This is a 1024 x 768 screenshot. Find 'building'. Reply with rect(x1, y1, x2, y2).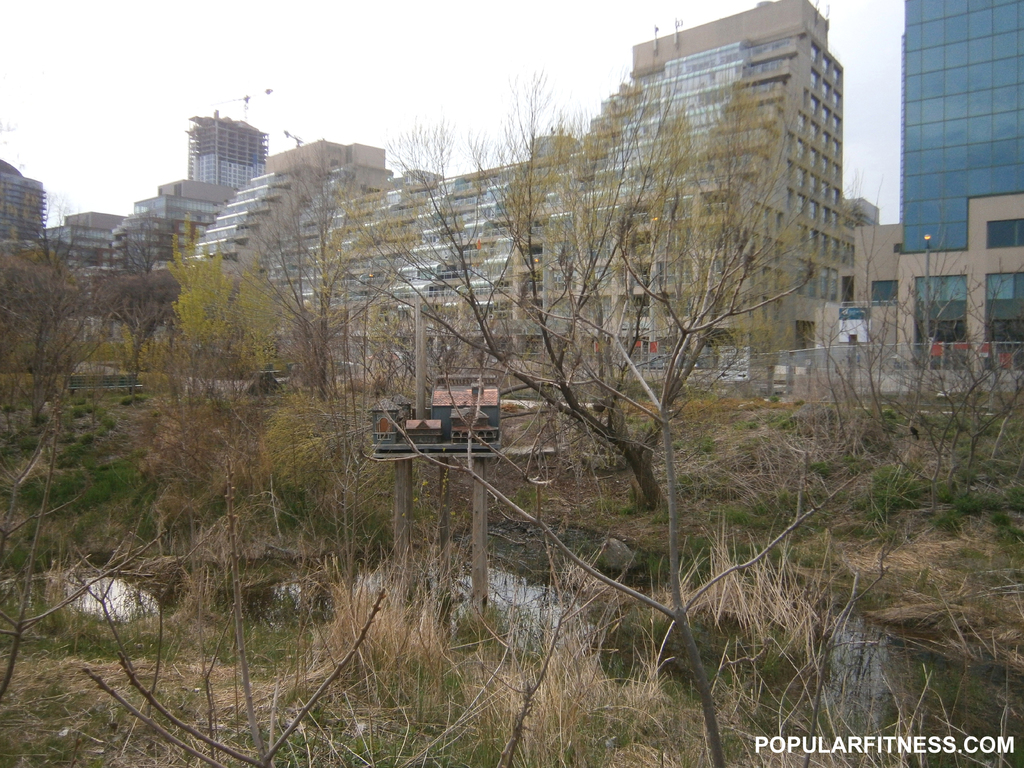
rect(0, 161, 44, 245).
